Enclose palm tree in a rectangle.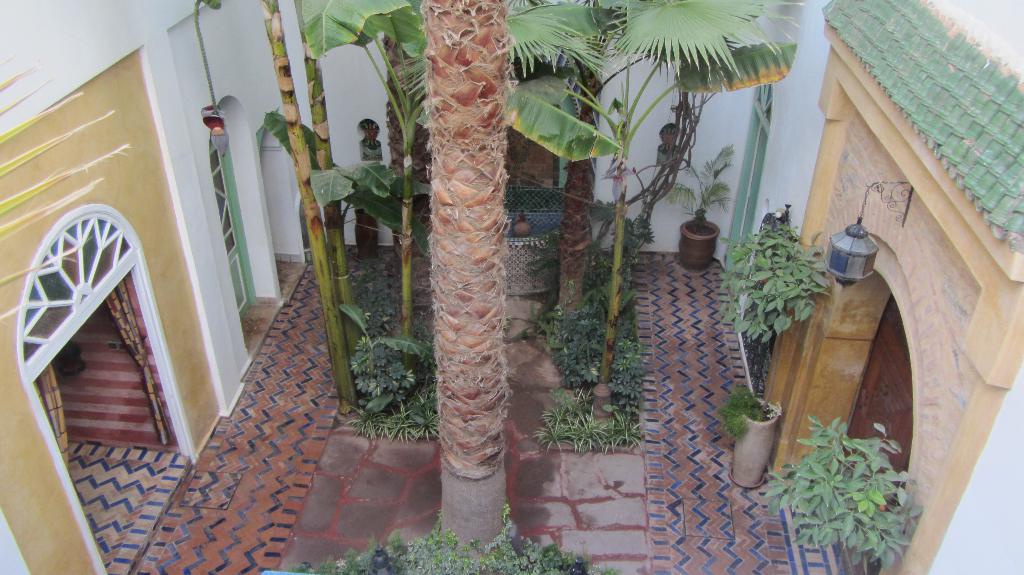
x1=347, y1=0, x2=426, y2=387.
